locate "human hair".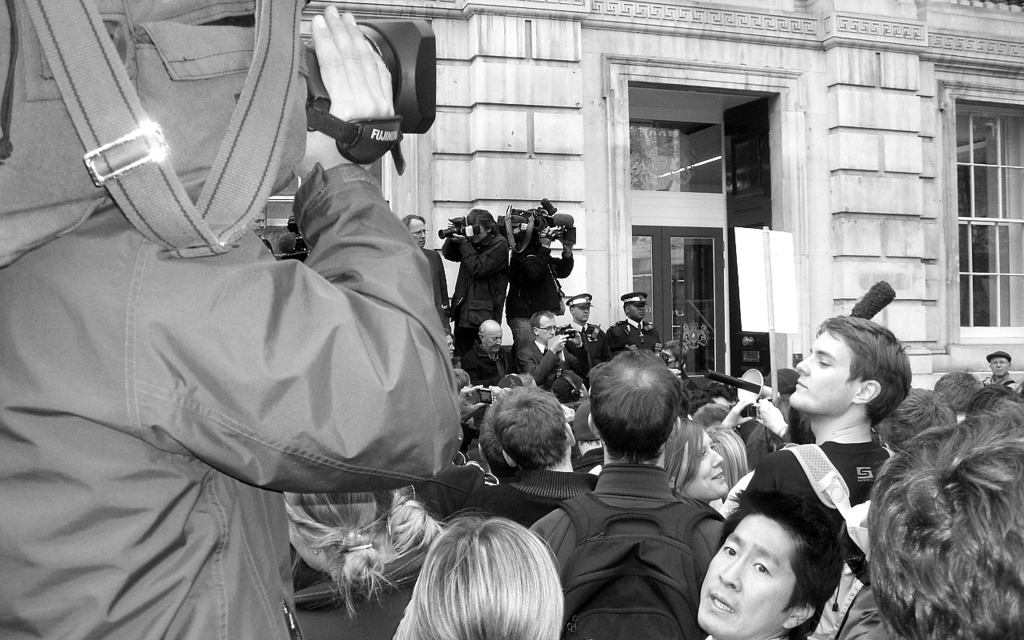
Bounding box: region(475, 390, 577, 477).
